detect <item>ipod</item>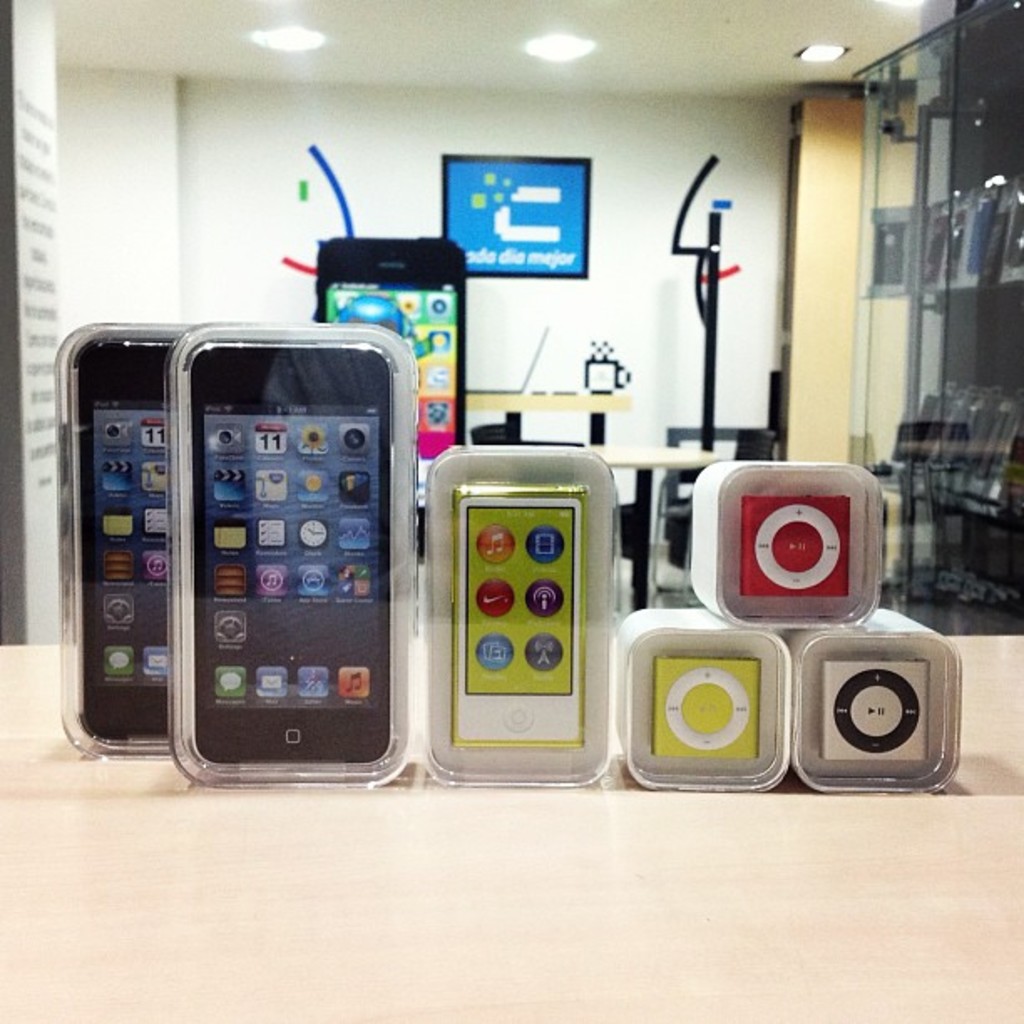
[822, 661, 930, 763]
